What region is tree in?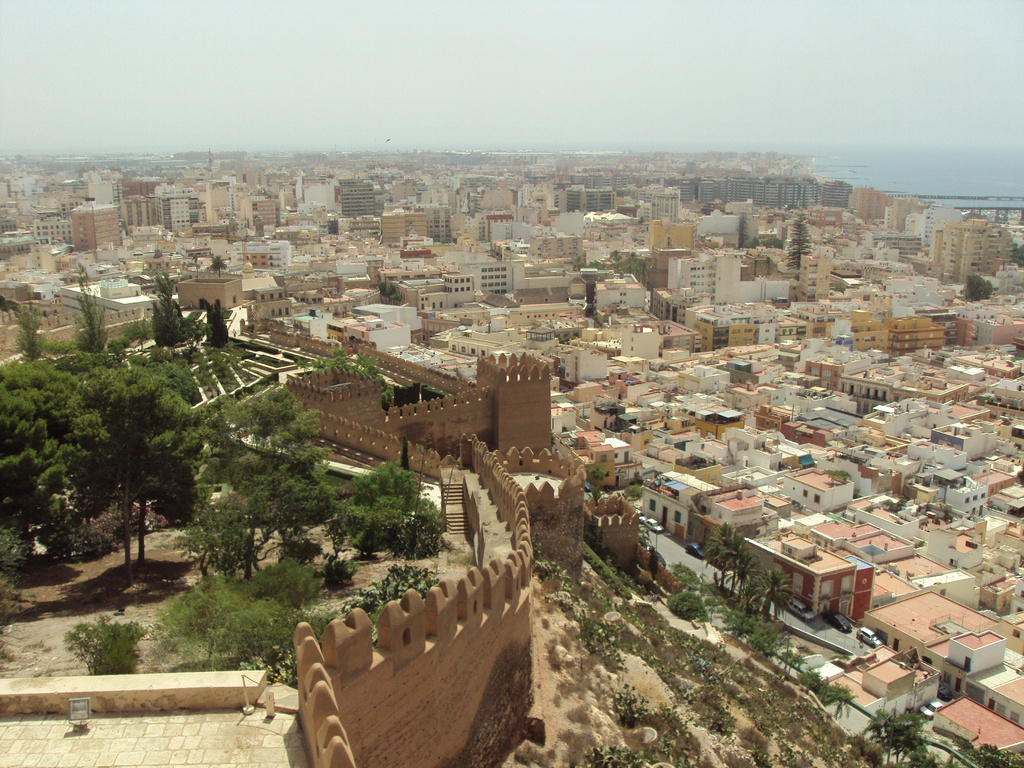
x1=145 y1=247 x2=170 y2=268.
